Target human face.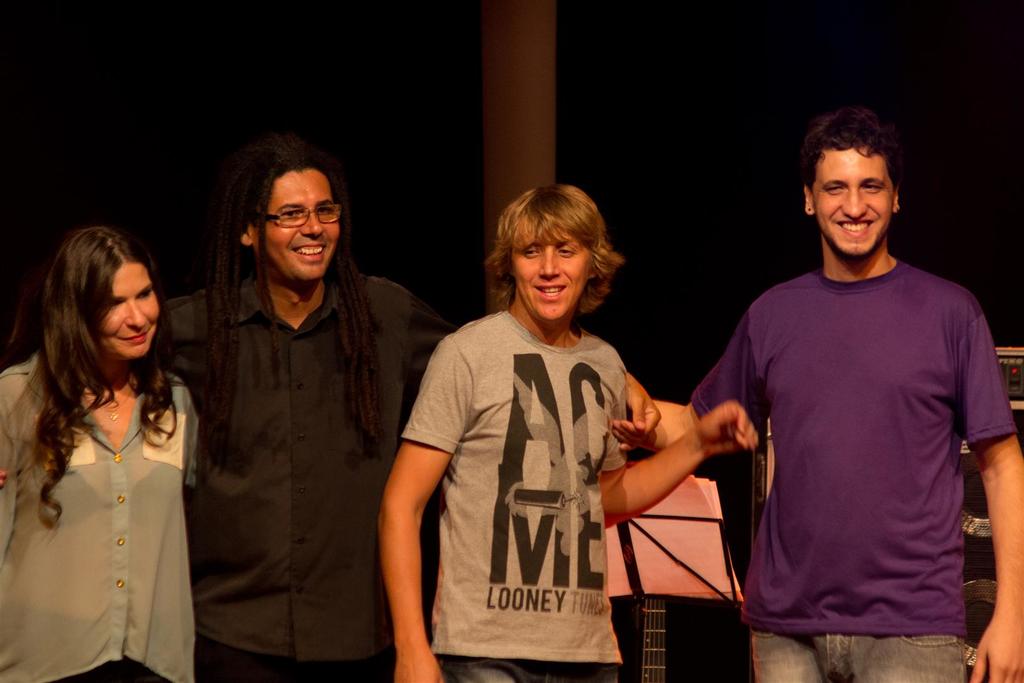
Target region: [509,226,589,321].
